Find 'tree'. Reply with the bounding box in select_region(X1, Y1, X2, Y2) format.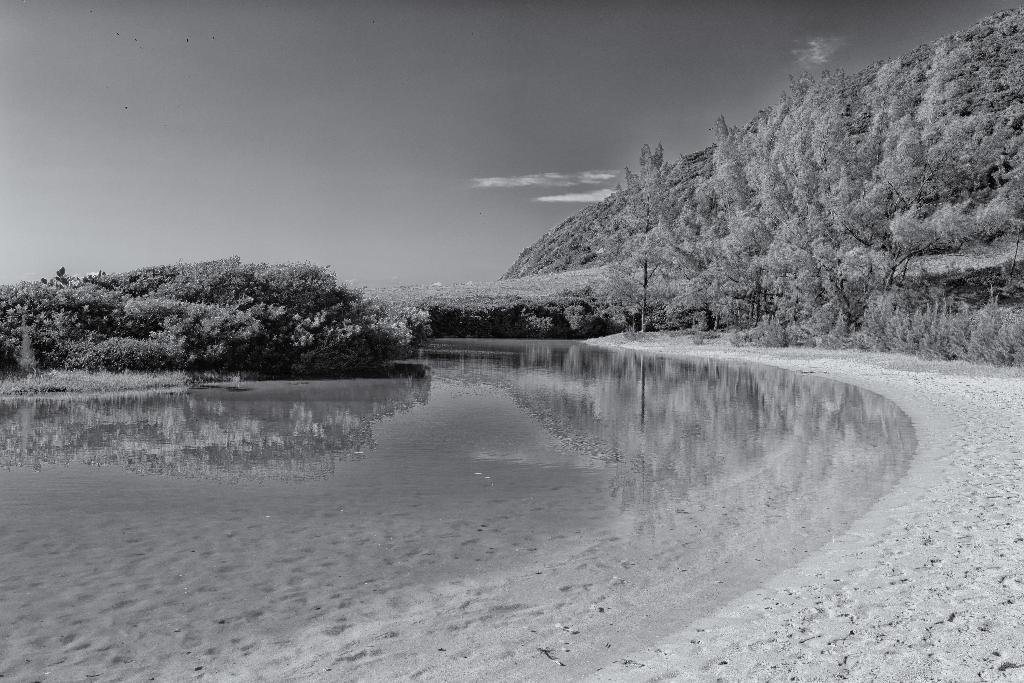
select_region(499, 3, 1023, 367).
